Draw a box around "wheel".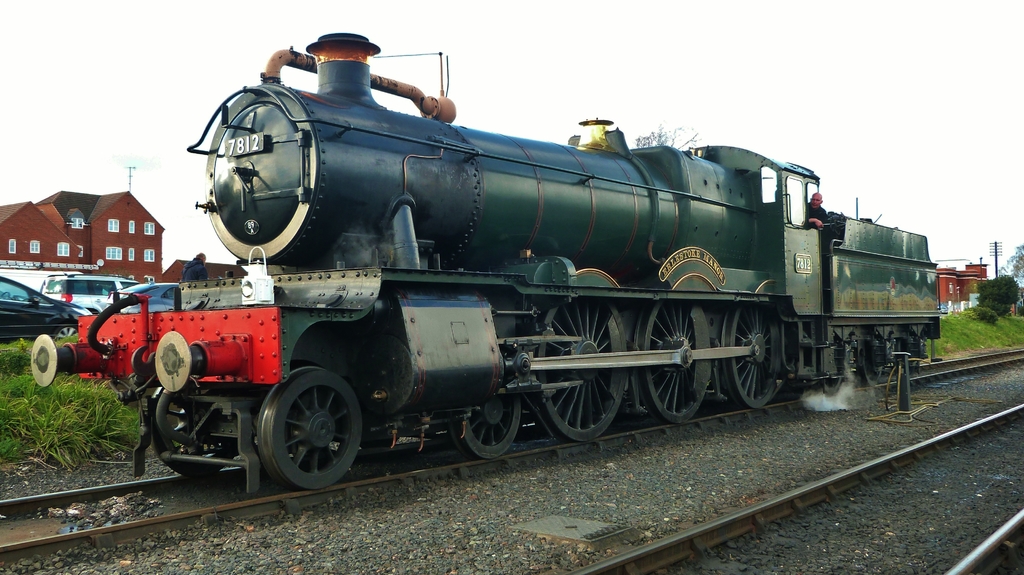
crop(531, 298, 621, 442).
